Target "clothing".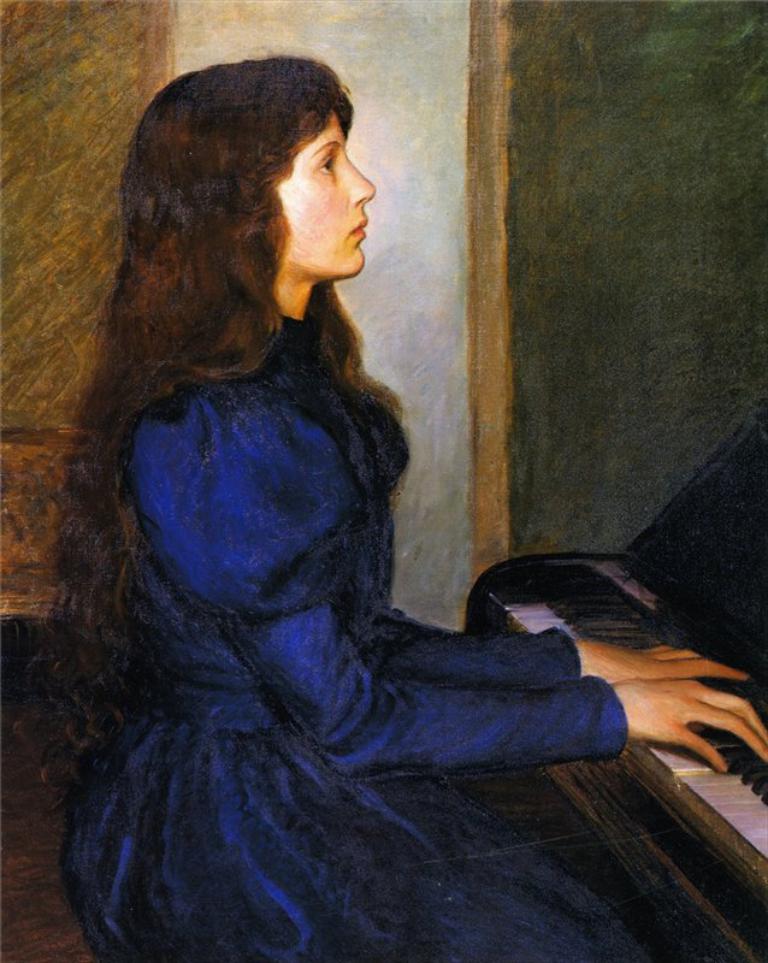
Target region: left=46, top=193, right=624, bottom=937.
